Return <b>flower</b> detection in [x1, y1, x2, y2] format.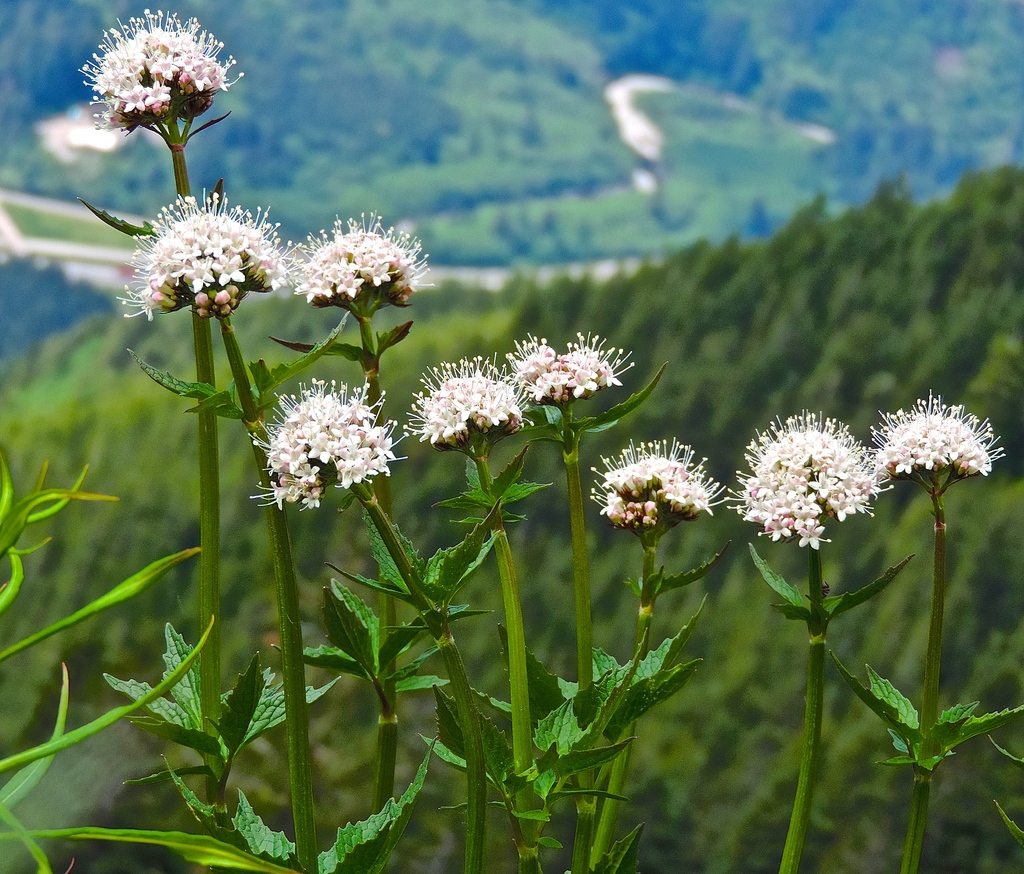
[296, 221, 428, 316].
